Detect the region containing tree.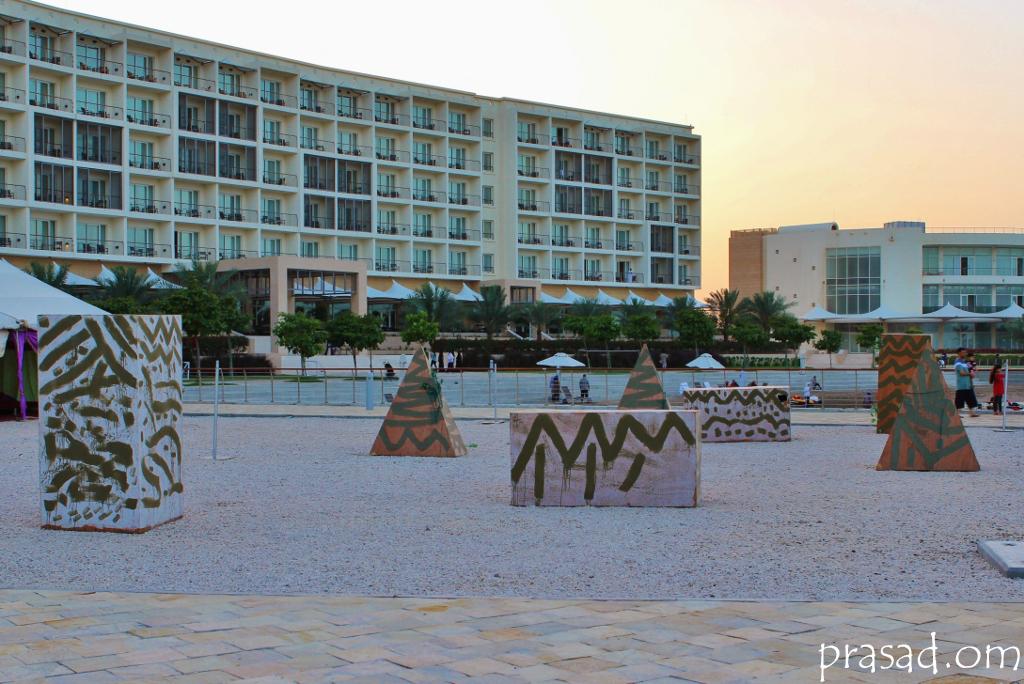
(left=159, top=257, right=235, bottom=378).
